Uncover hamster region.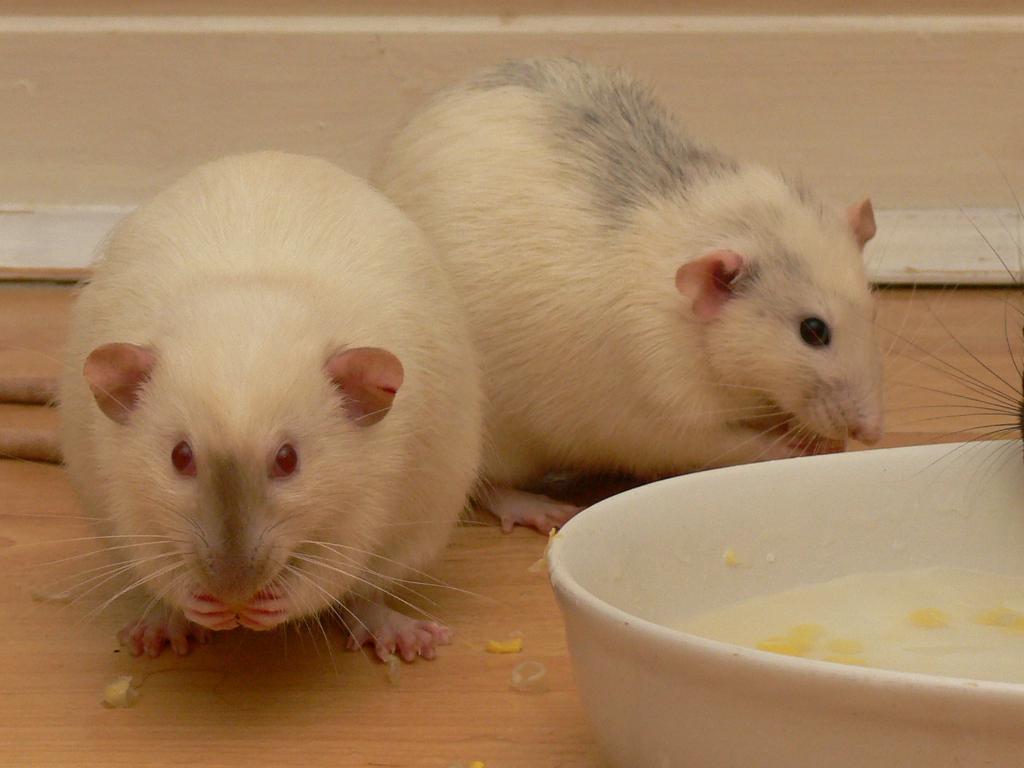
Uncovered: <box>372,52,888,490</box>.
